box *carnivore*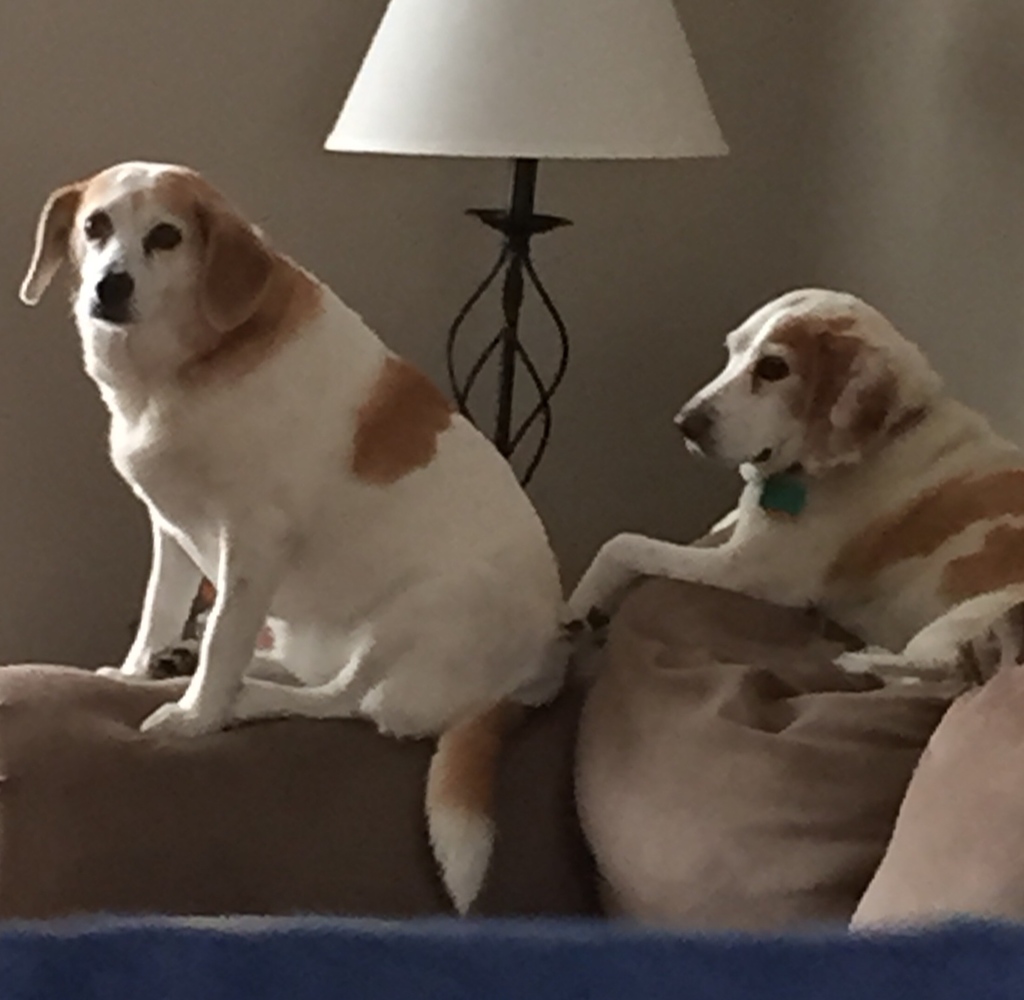
[left=1, top=142, right=604, bottom=916]
